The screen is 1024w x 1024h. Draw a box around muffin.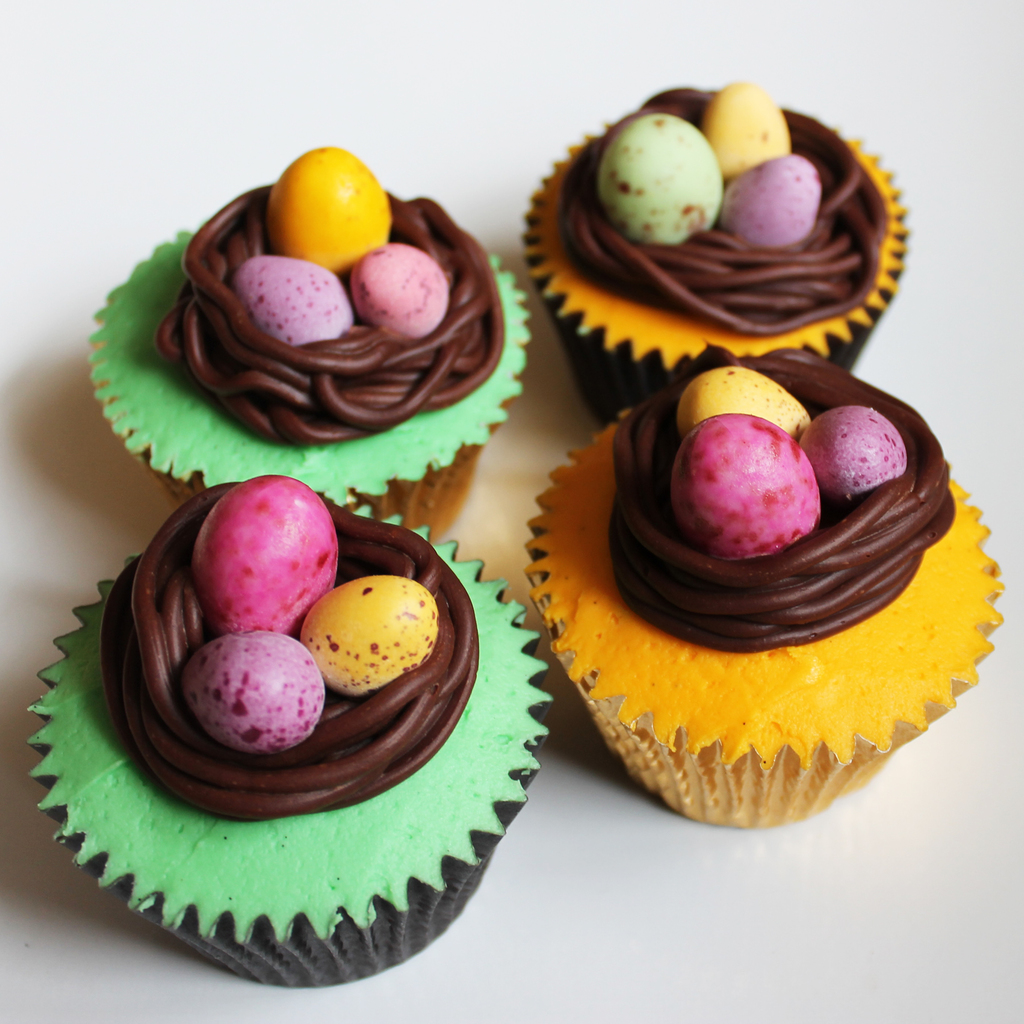
(81, 135, 527, 547).
